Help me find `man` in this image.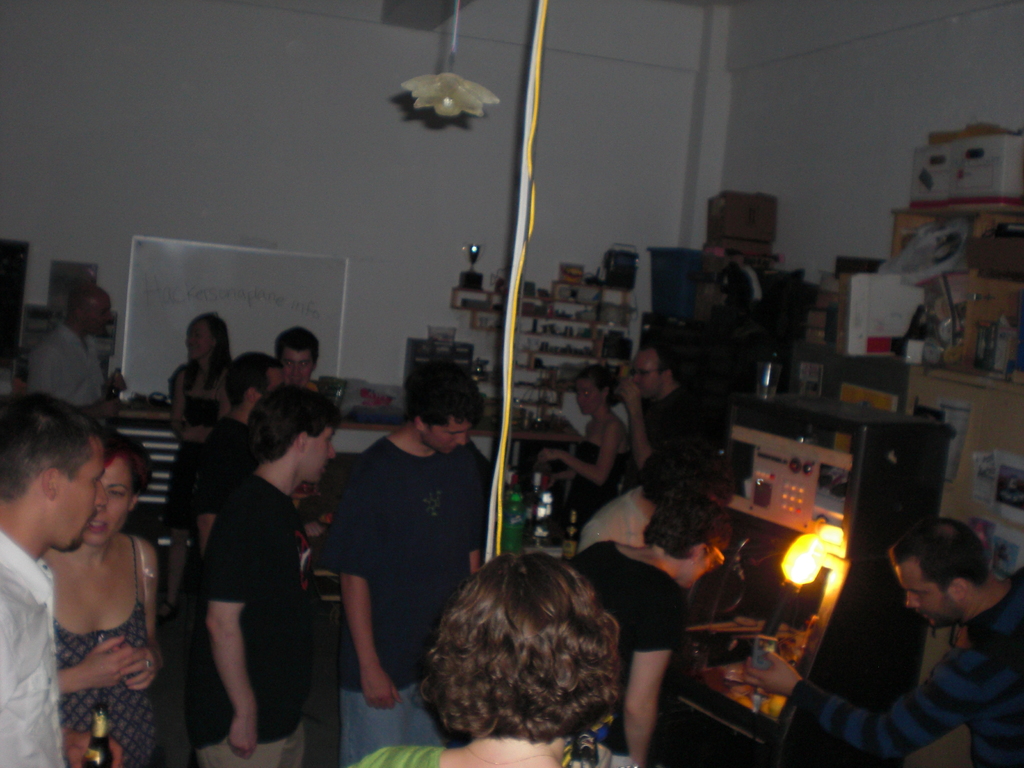
Found it: 0,393,107,767.
